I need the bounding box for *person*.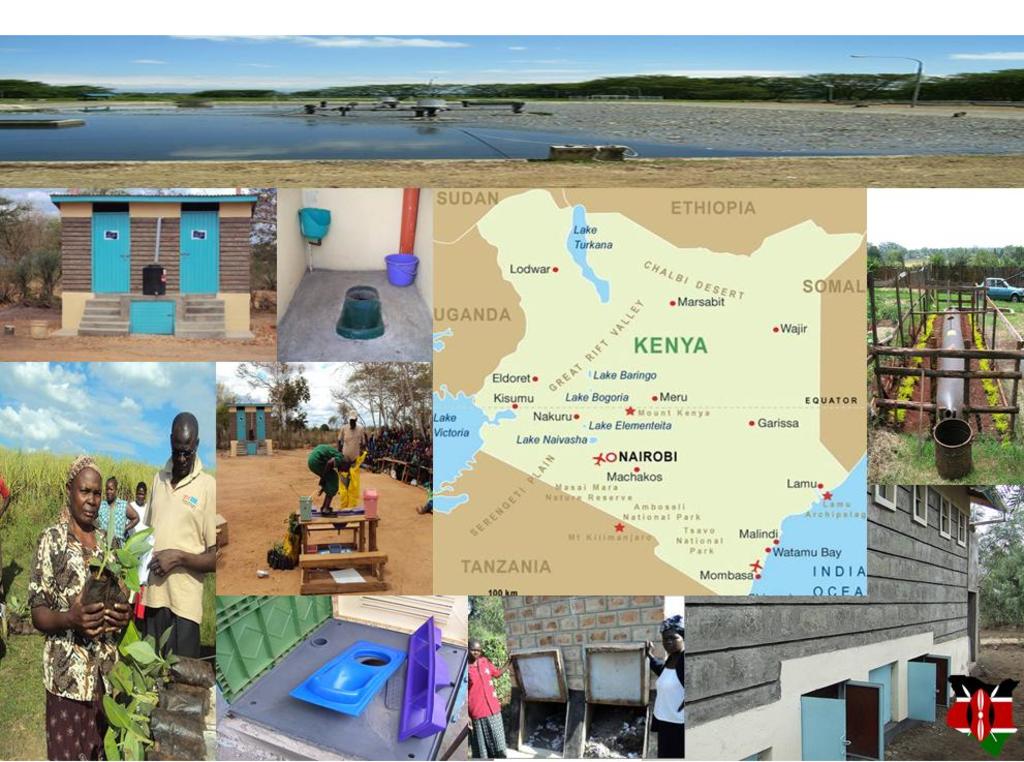
Here it is: {"left": 472, "top": 638, "right": 516, "bottom": 761}.
